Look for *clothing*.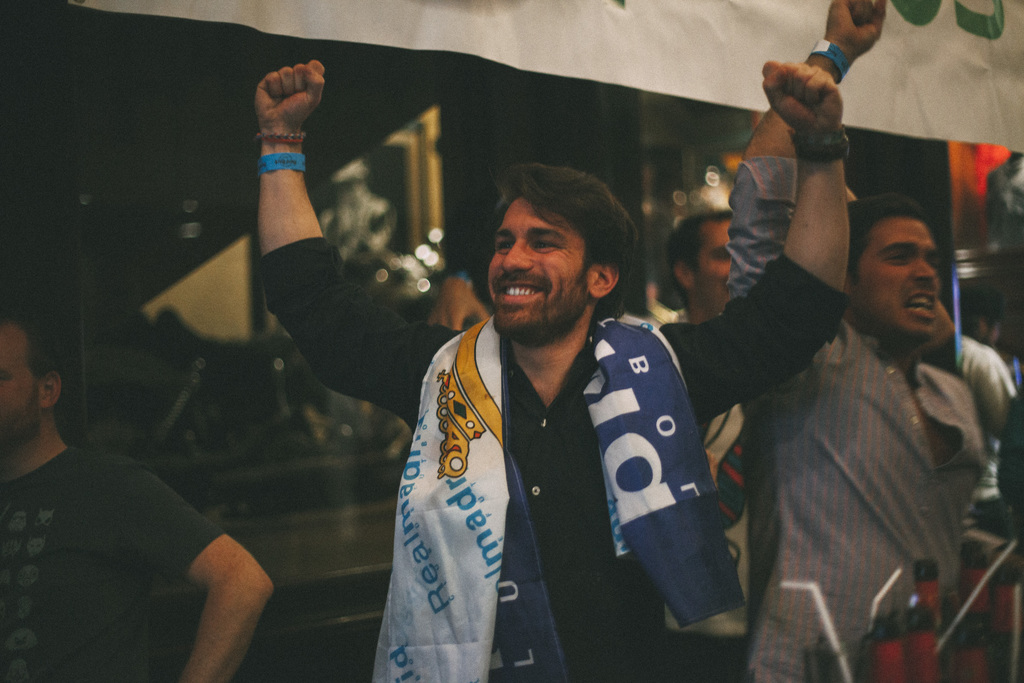
Found: select_region(252, 227, 863, 682).
